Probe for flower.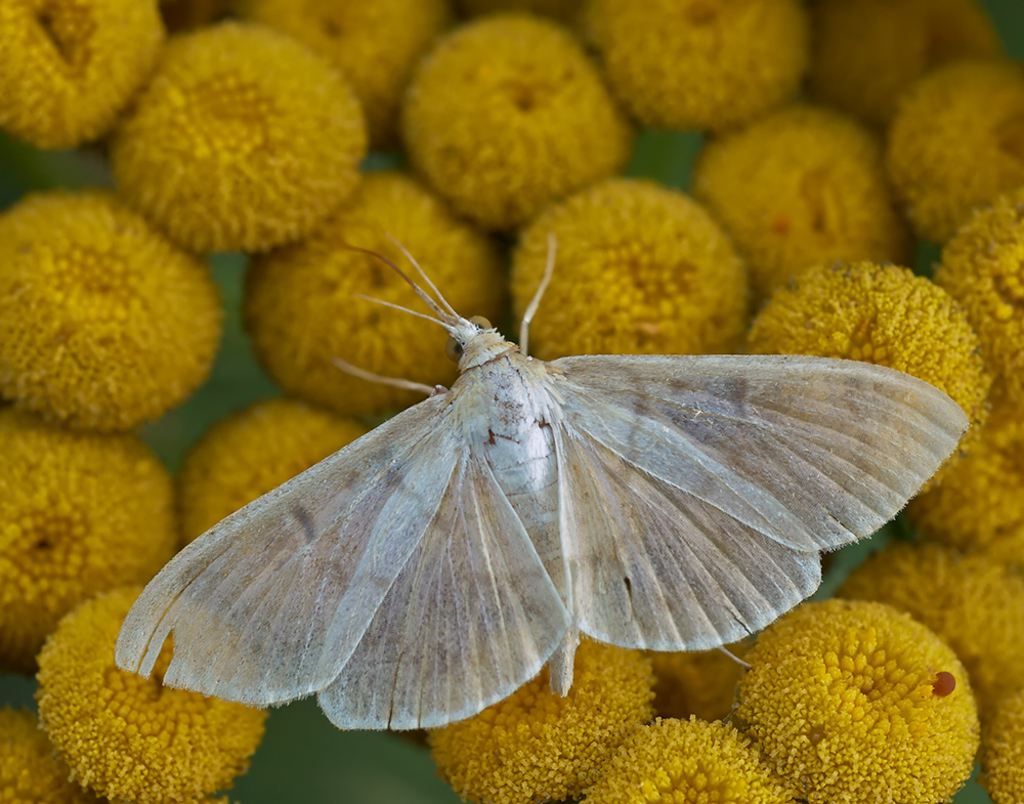
Probe result: x1=516 y1=179 x2=755 y2=361.
